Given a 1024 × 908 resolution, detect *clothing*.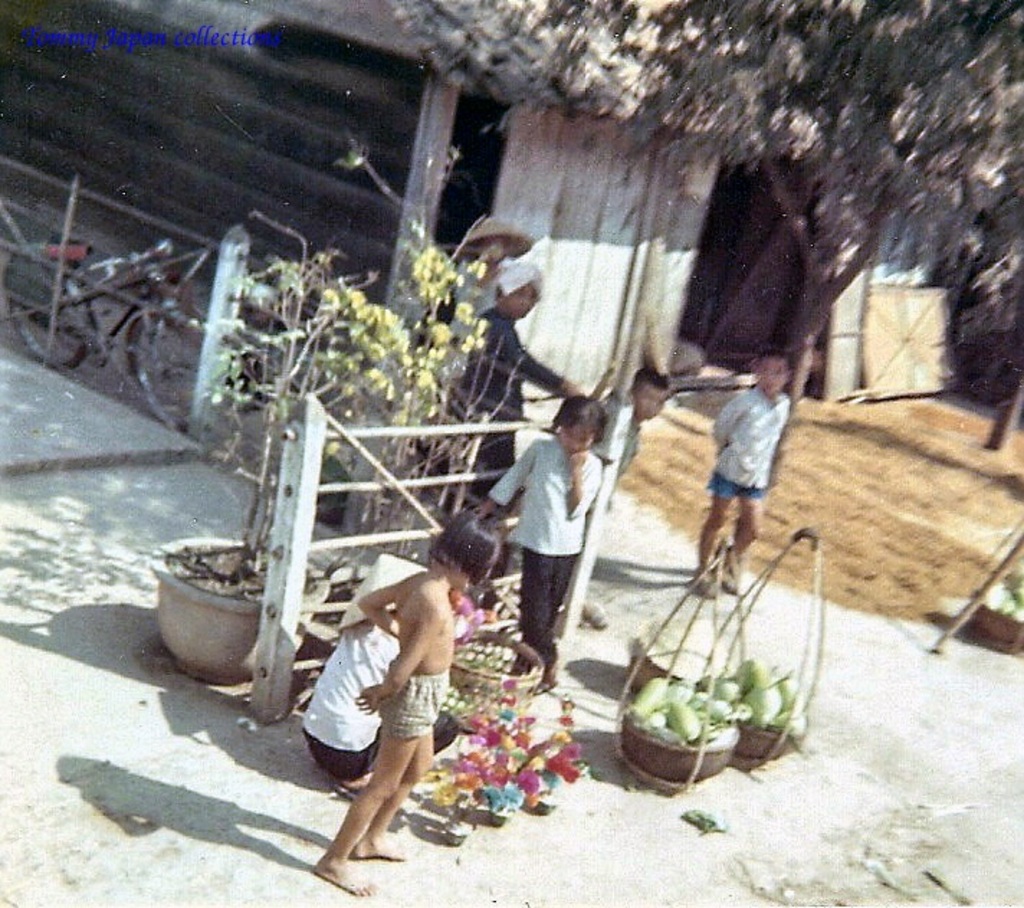
(x1=443, y1=258, x2=503, y2=360).
